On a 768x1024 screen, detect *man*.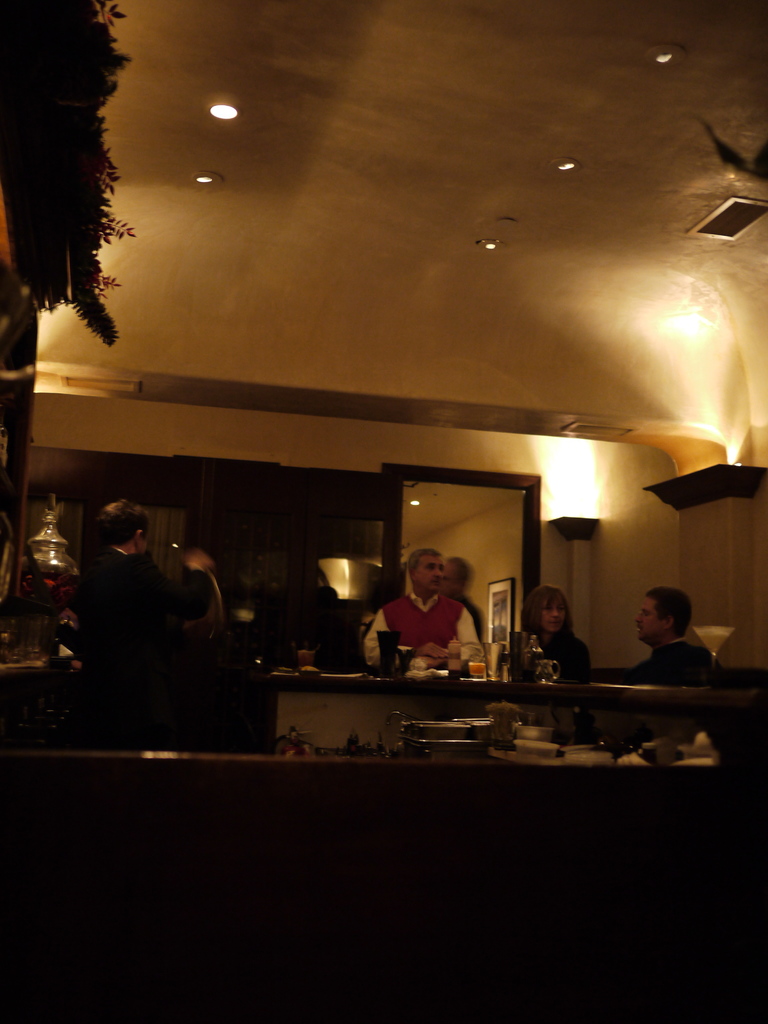
[x1=352, y1=550, x2=478, y2=662].
